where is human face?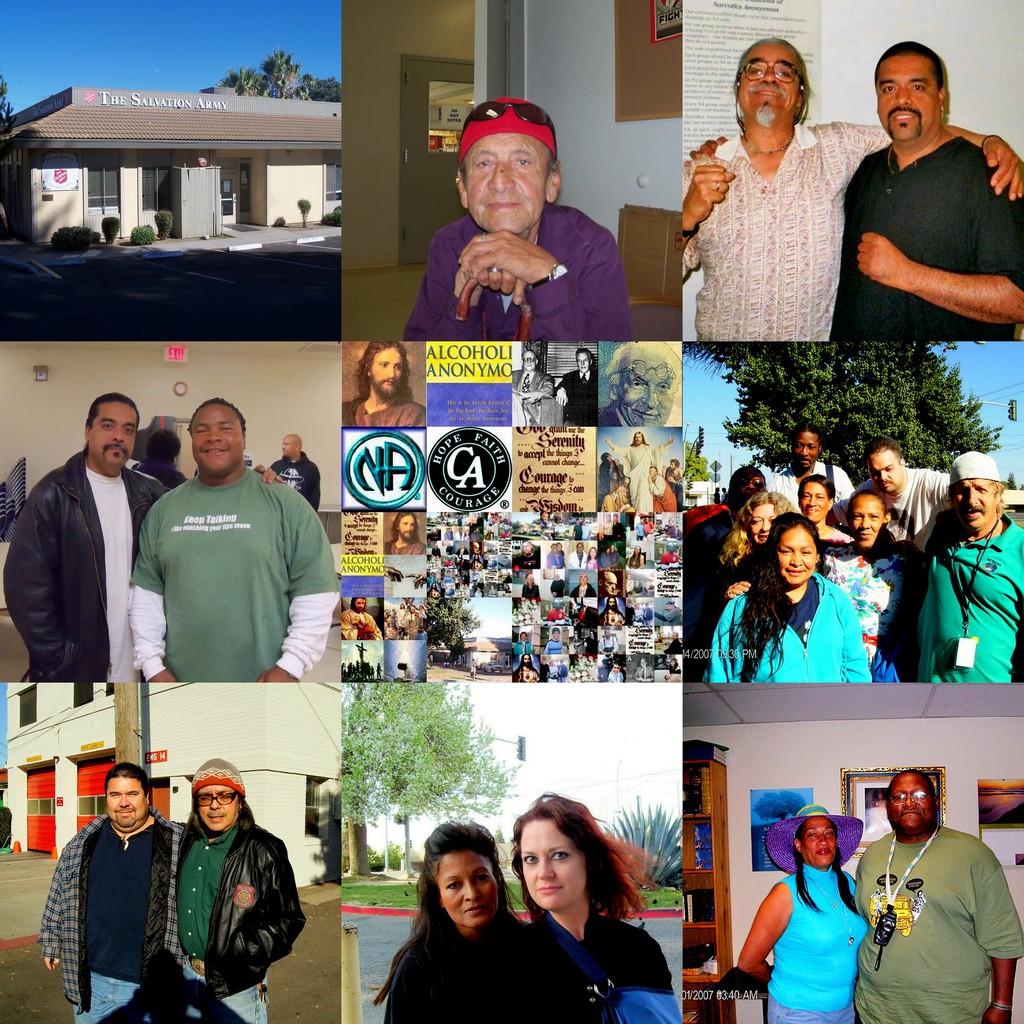
bbox=[776, 524, 824, 595].
